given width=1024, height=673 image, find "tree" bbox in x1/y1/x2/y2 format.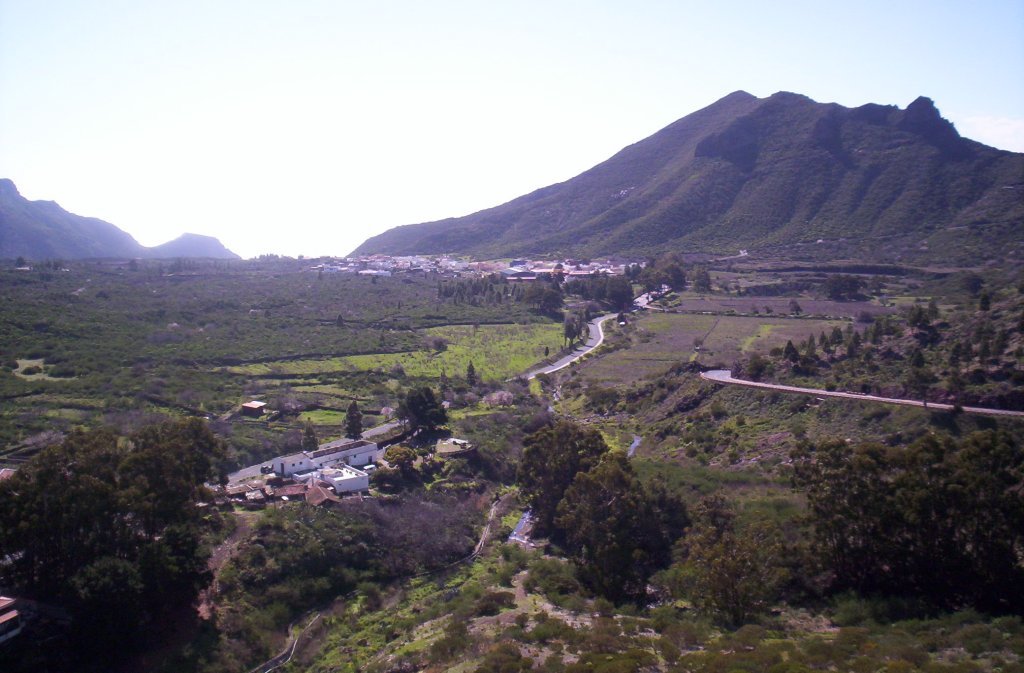
790/299/803/315.
